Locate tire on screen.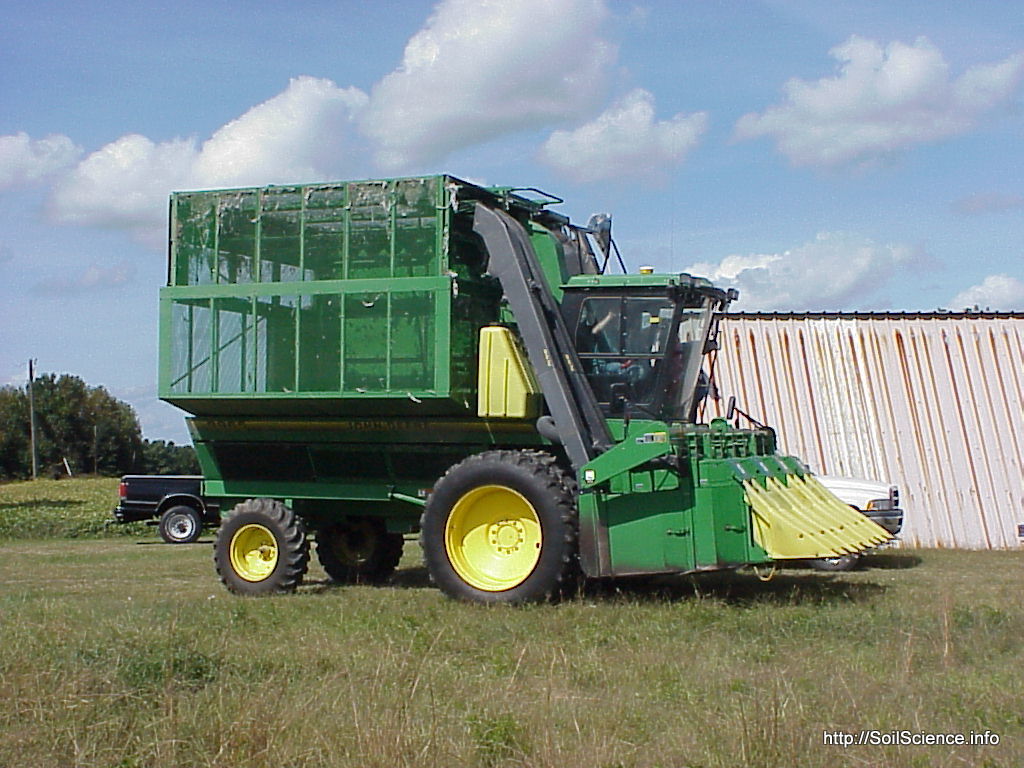
On screen at <region>813, 556, 851, 571</region>.
